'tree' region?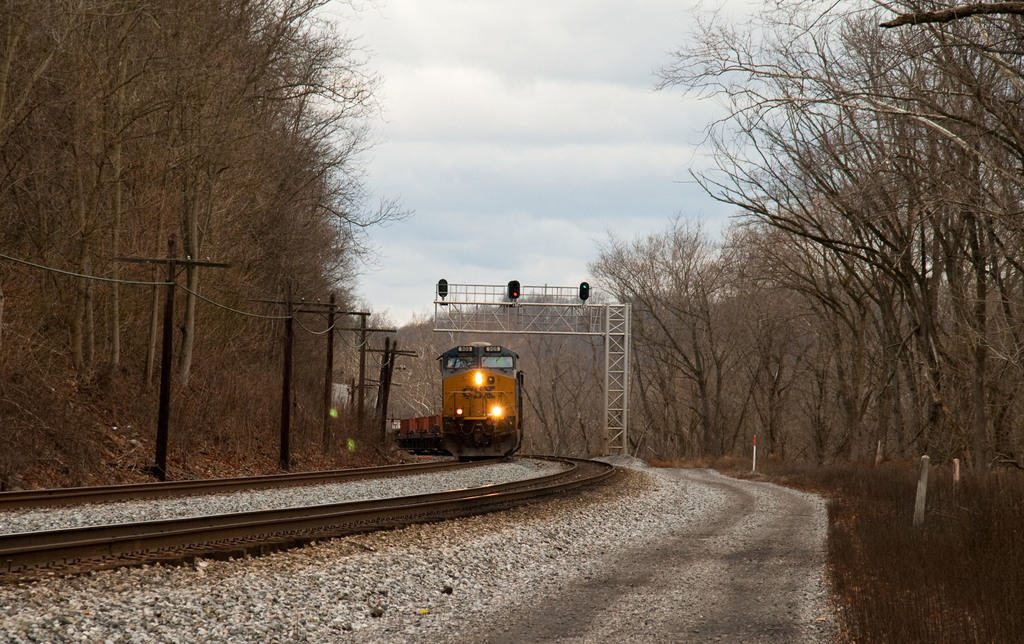
[left=0, top=0, right=451, bottom=484]
